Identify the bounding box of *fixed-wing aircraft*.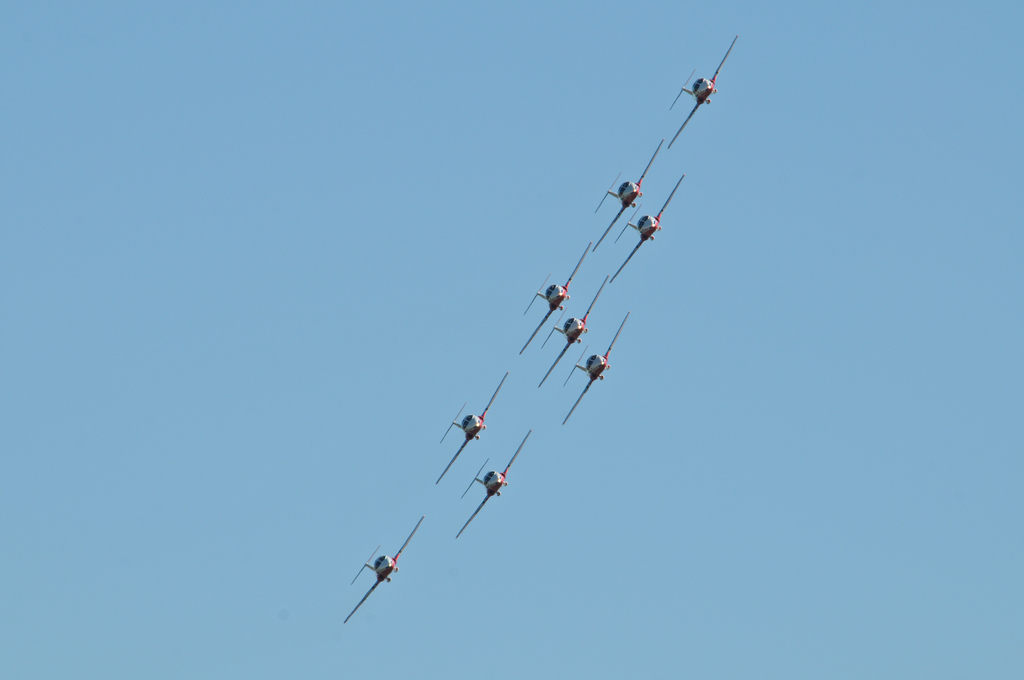
box=[455, 425, 536, 537].
